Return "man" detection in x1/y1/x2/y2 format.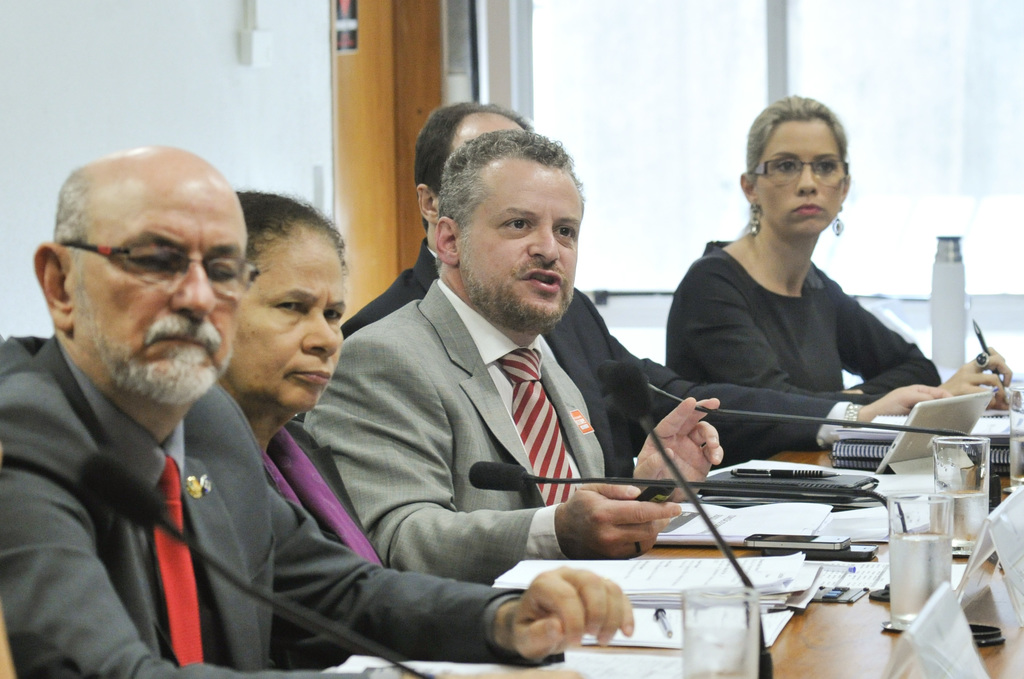
340/100/951/483.
